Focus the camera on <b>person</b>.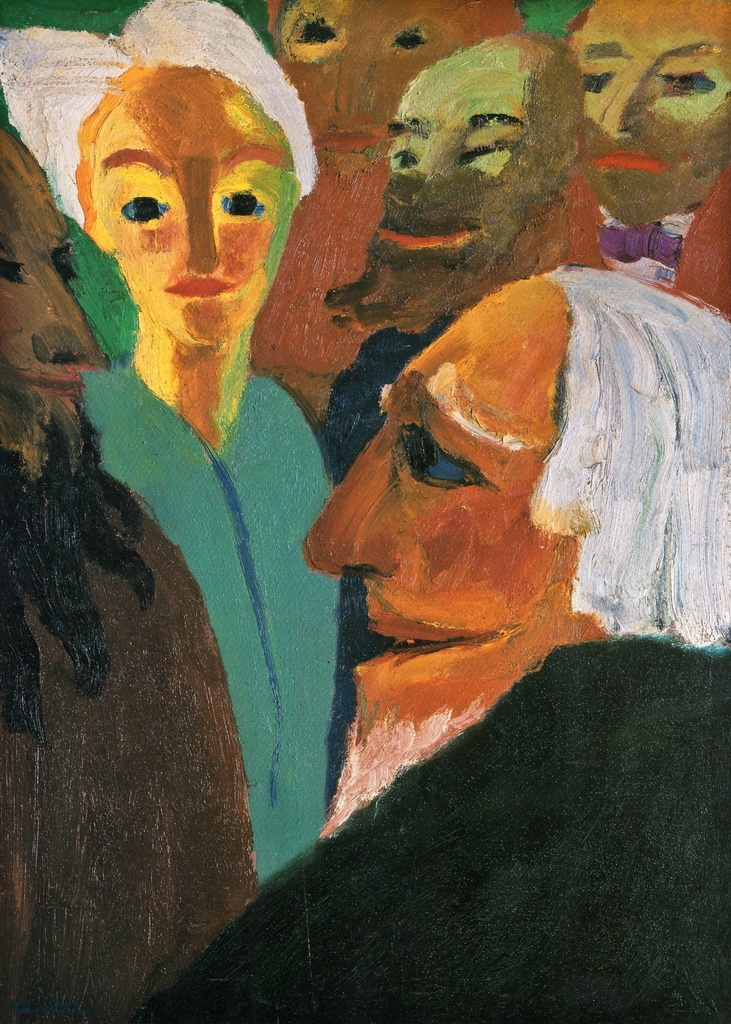
Focus region: (307,28,596,818).
